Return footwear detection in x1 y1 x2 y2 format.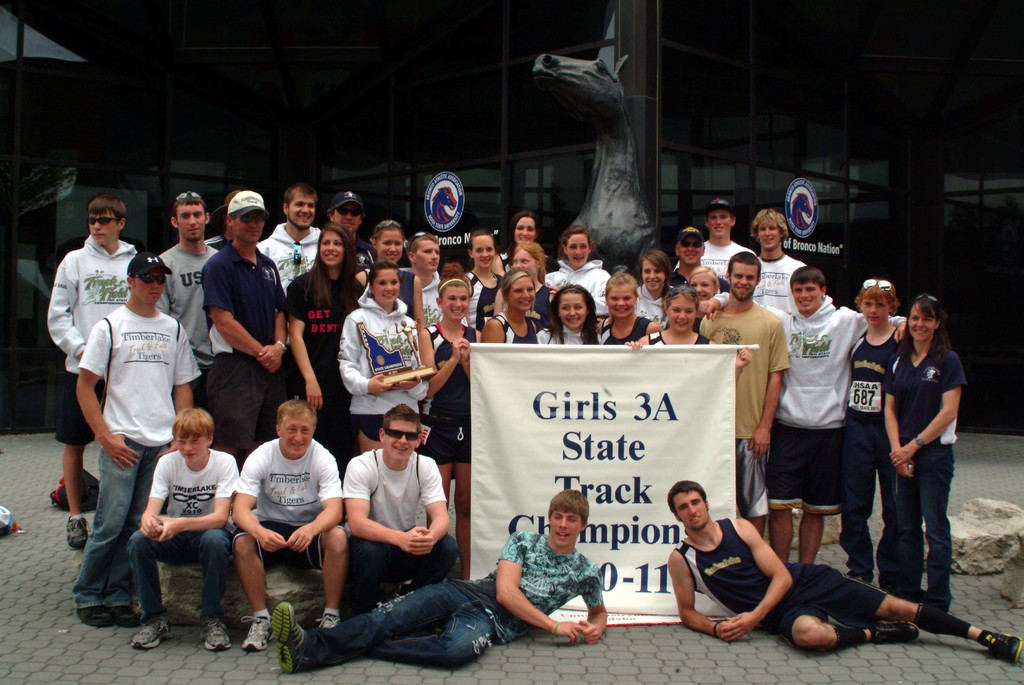
267 594 316 677.
